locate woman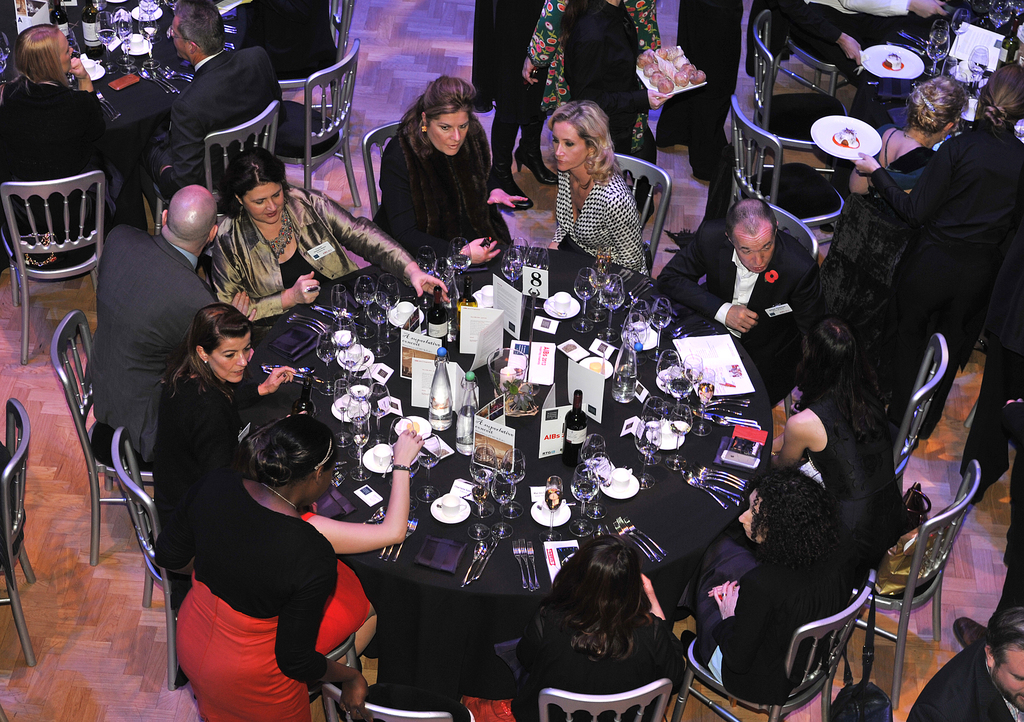
(left=205, top=143, right=451, bottom=323)
